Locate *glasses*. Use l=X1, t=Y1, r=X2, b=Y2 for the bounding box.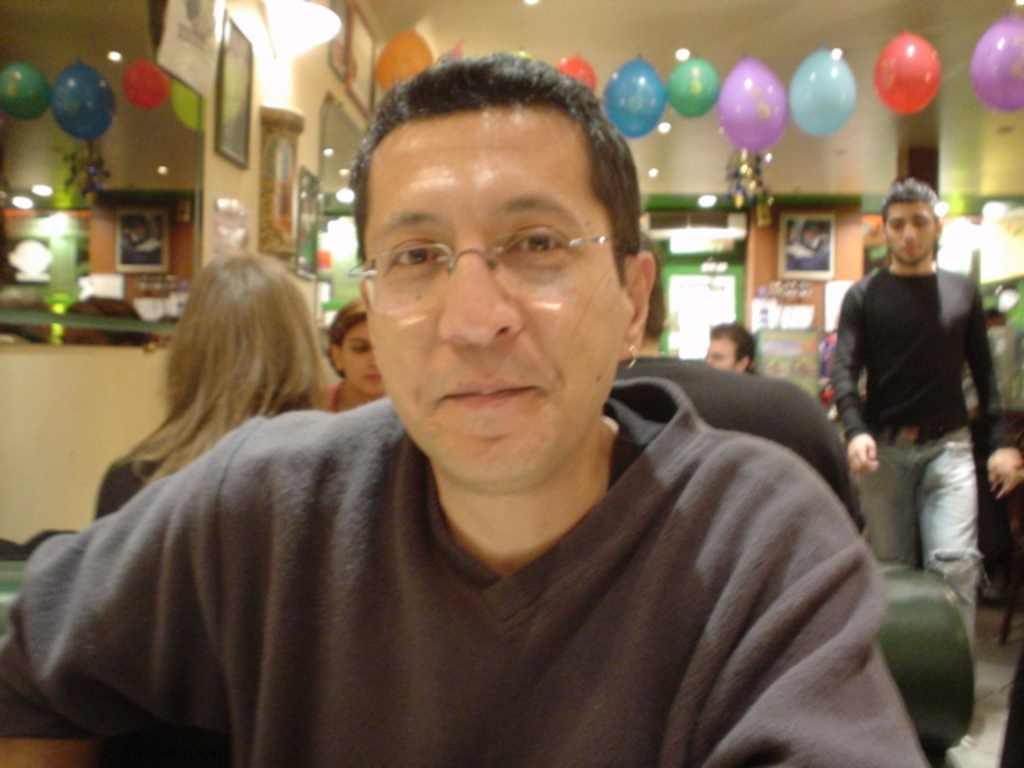
l=346, t=198, r=634, b=298.
